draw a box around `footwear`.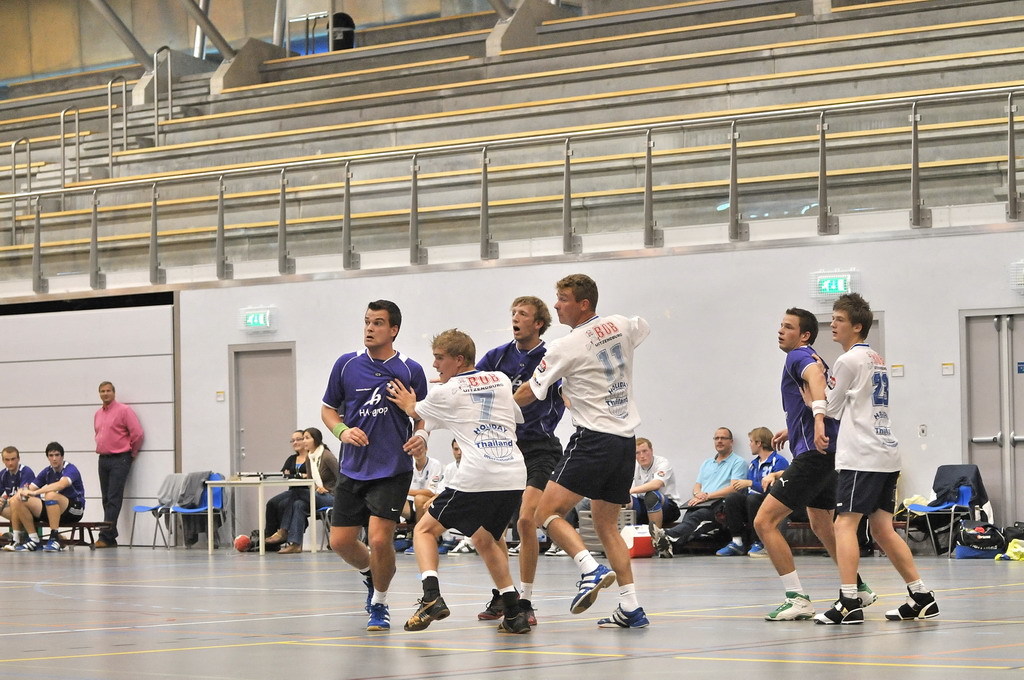
box=[18, 538, 46, 550].
